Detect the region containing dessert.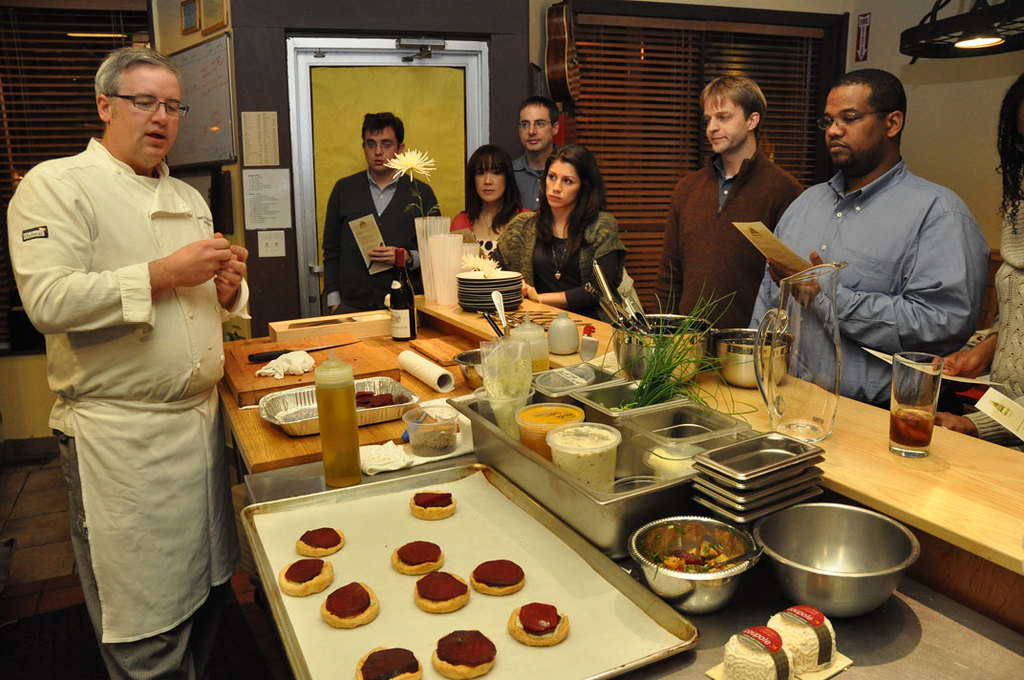
locate(417, 485, 452, 533).
